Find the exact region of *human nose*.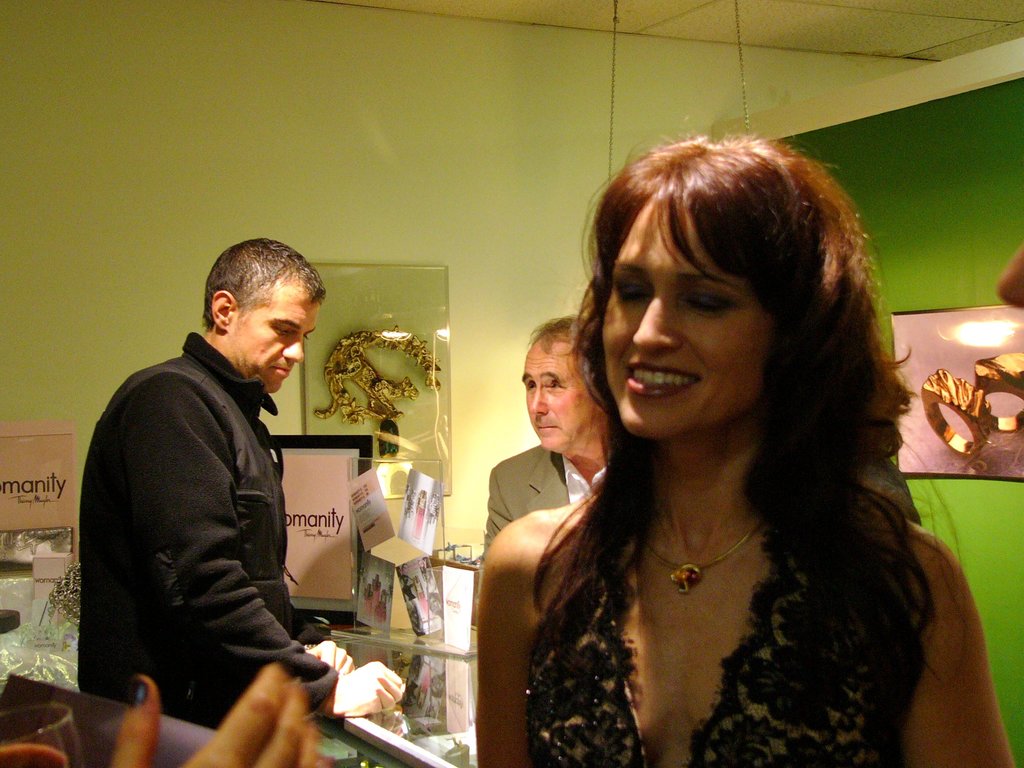
Exact region: (x1=280, y1=336, x2=305, y2=365).
